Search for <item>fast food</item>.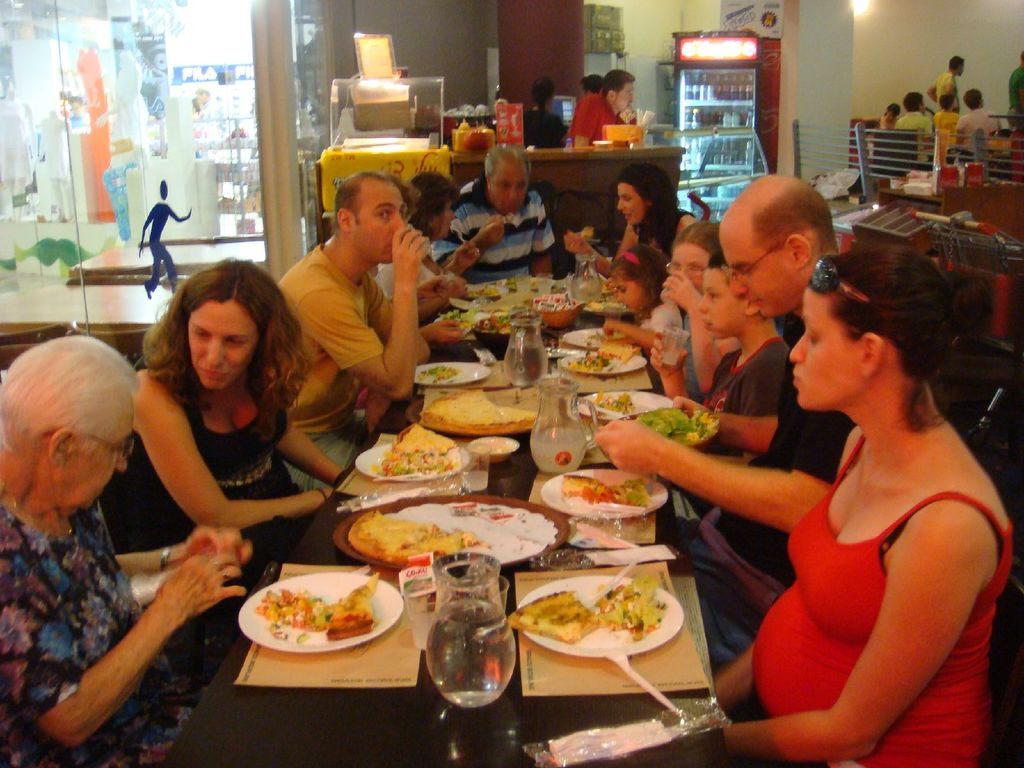
Found at 419/389/541/430.
